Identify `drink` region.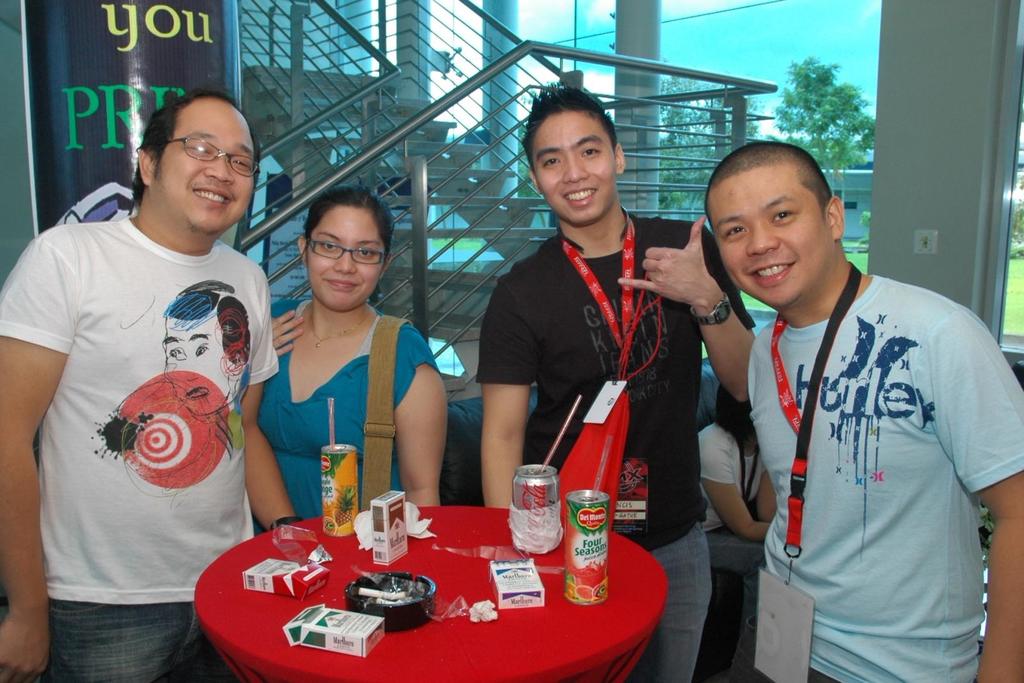
Region: detection(560, 490, 612, 608).
